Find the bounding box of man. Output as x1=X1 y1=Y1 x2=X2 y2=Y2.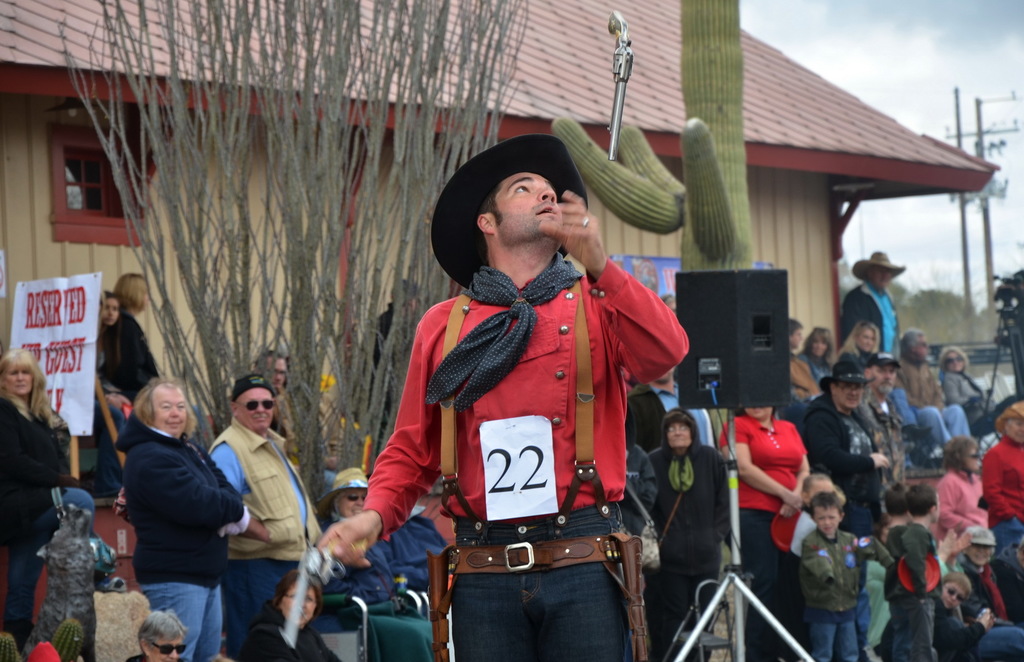
x1=798 y1=357 x2=893 y2=661.
